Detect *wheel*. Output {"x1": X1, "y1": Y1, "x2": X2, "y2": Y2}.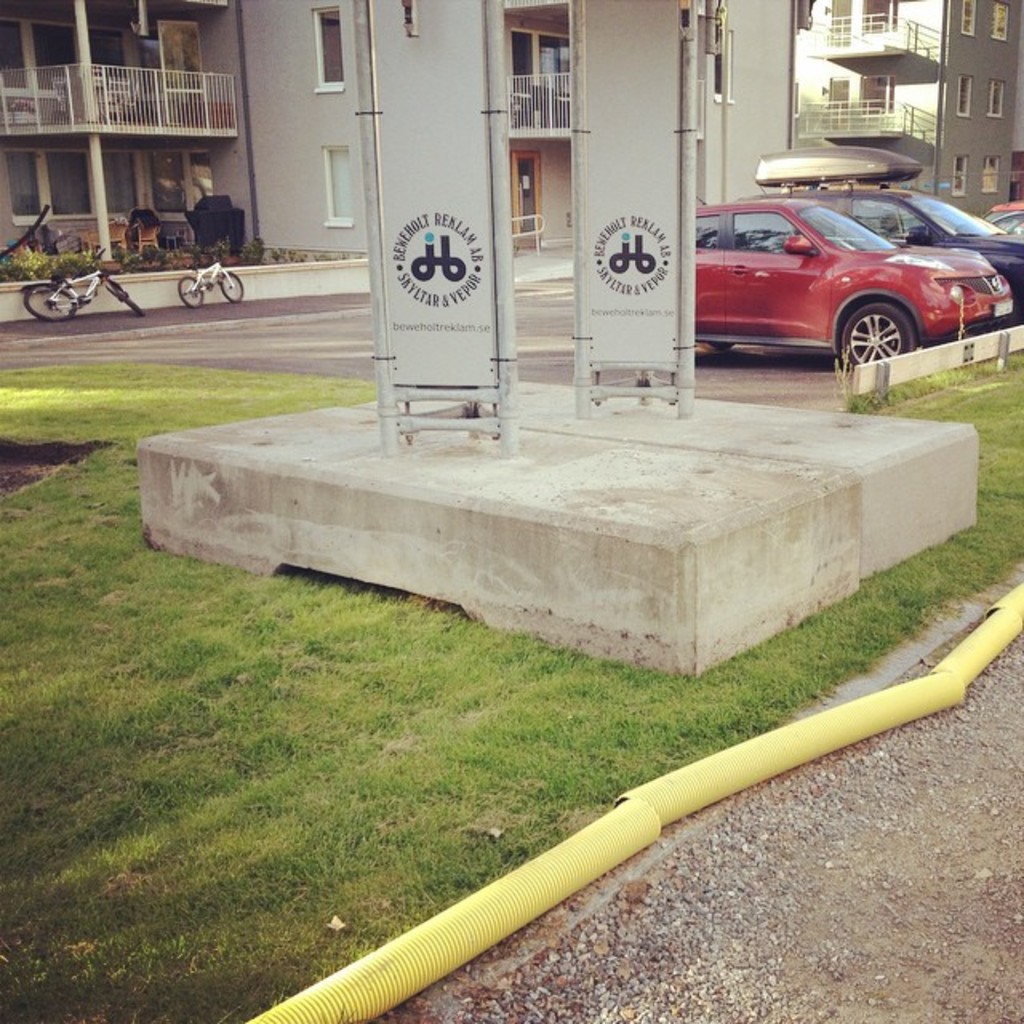
{"x1": 224, "y1": 269, "x2": 242, "y2": 302}.
